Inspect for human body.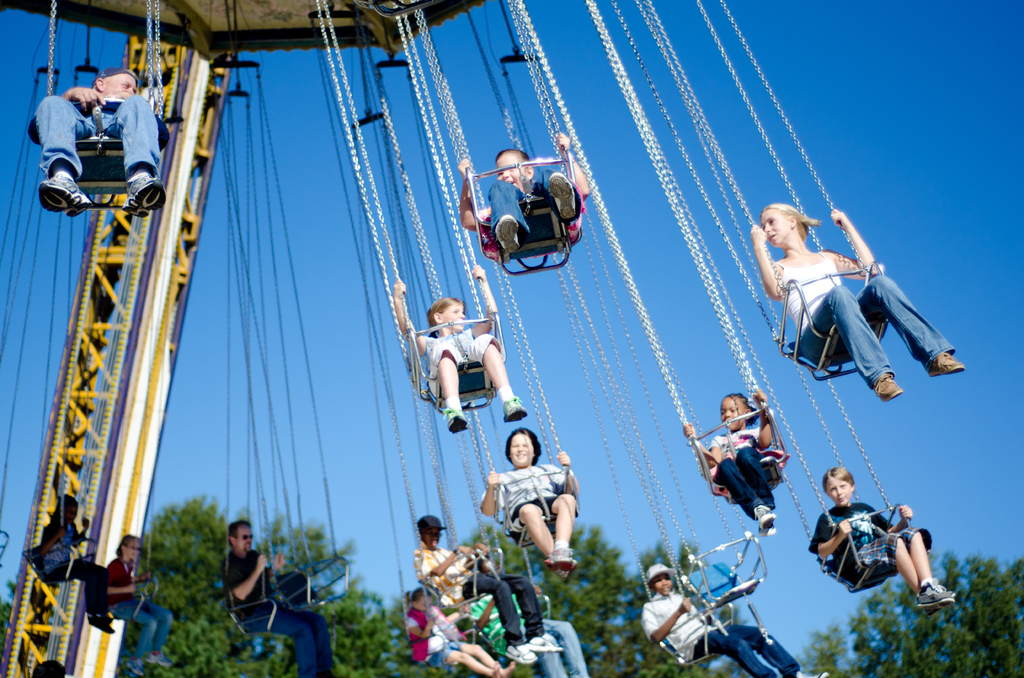
Inspection: l=640, t=559, r=817, b=677.
